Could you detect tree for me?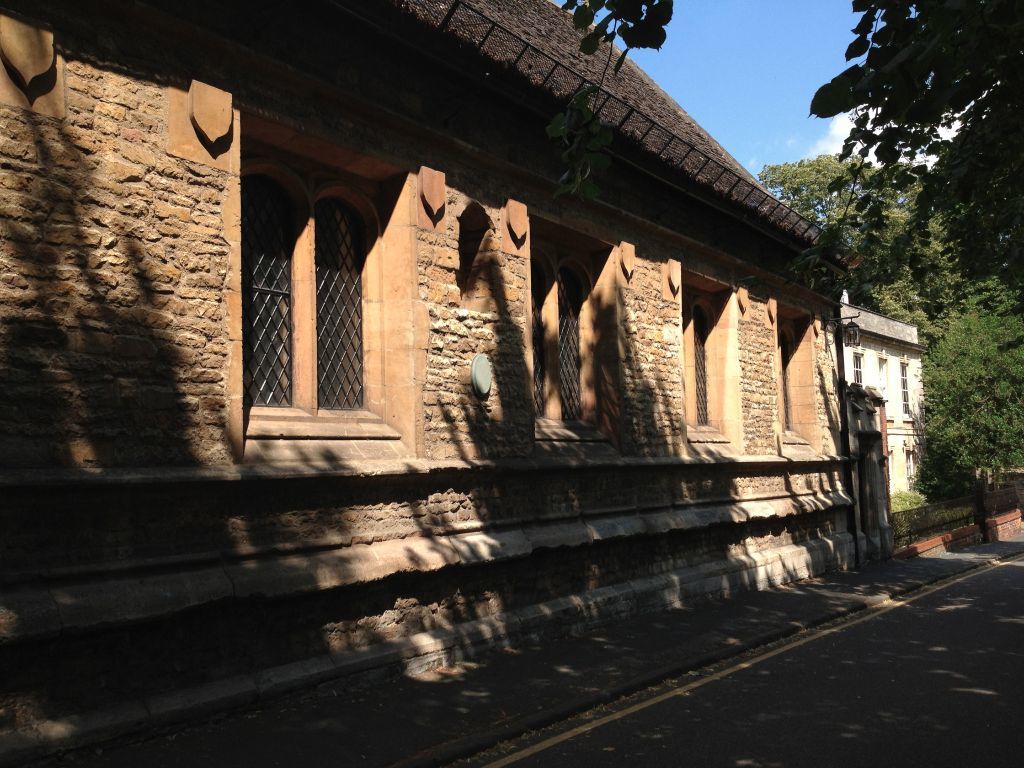
Detection result: <box>542,0,1023,314</box>.
